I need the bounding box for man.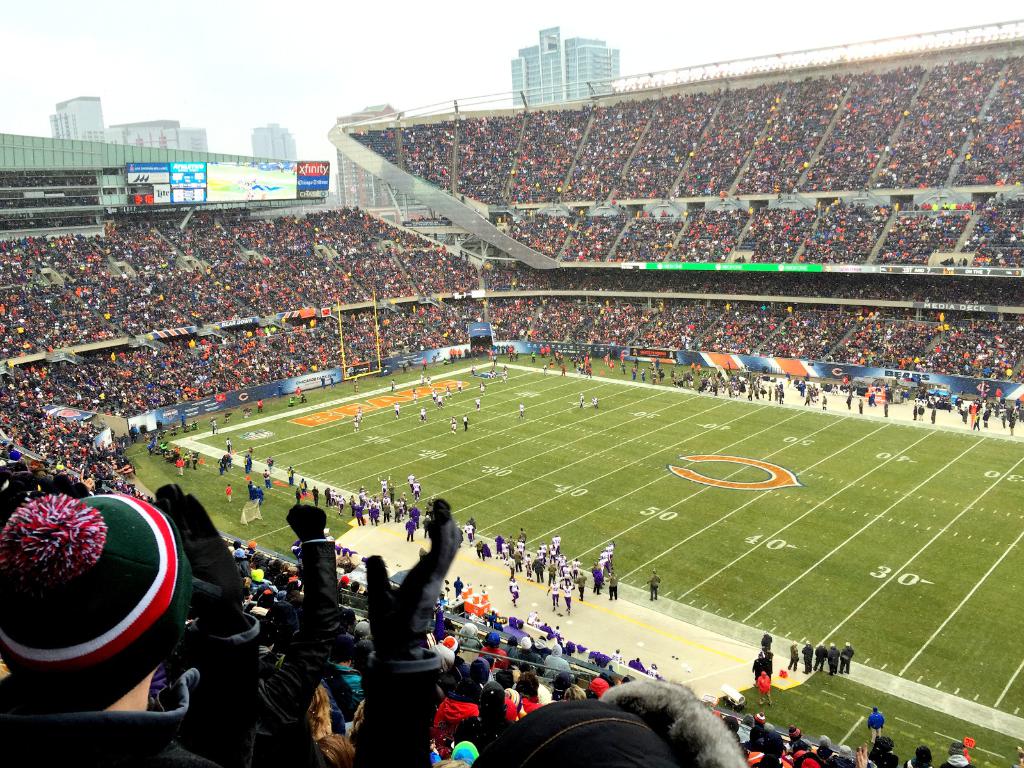
Here it is: [518, 525, 527, 541].
